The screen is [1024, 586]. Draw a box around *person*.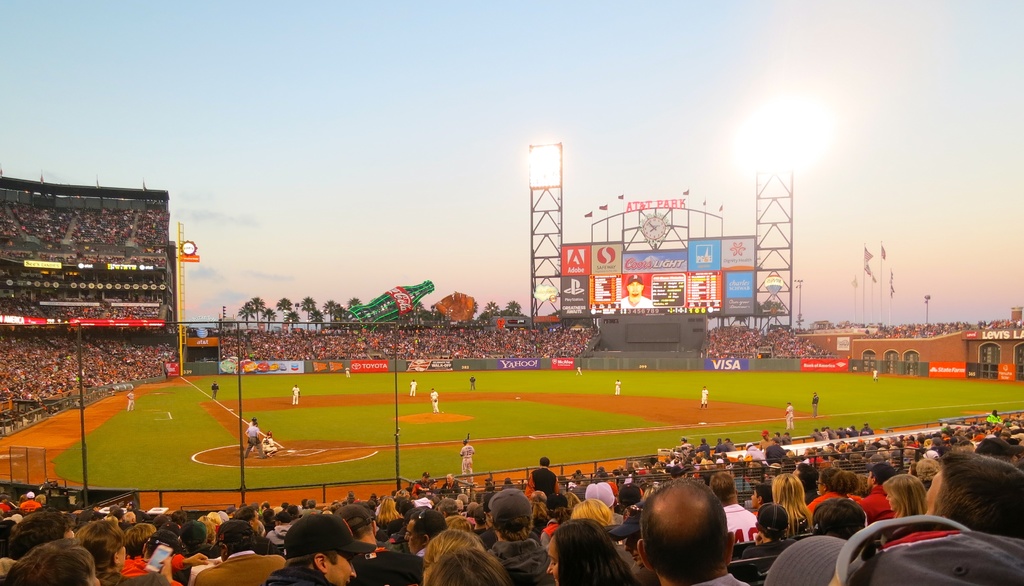
{"x1": 249, "y1": 420, "x2": 259, "y2": 447}.
